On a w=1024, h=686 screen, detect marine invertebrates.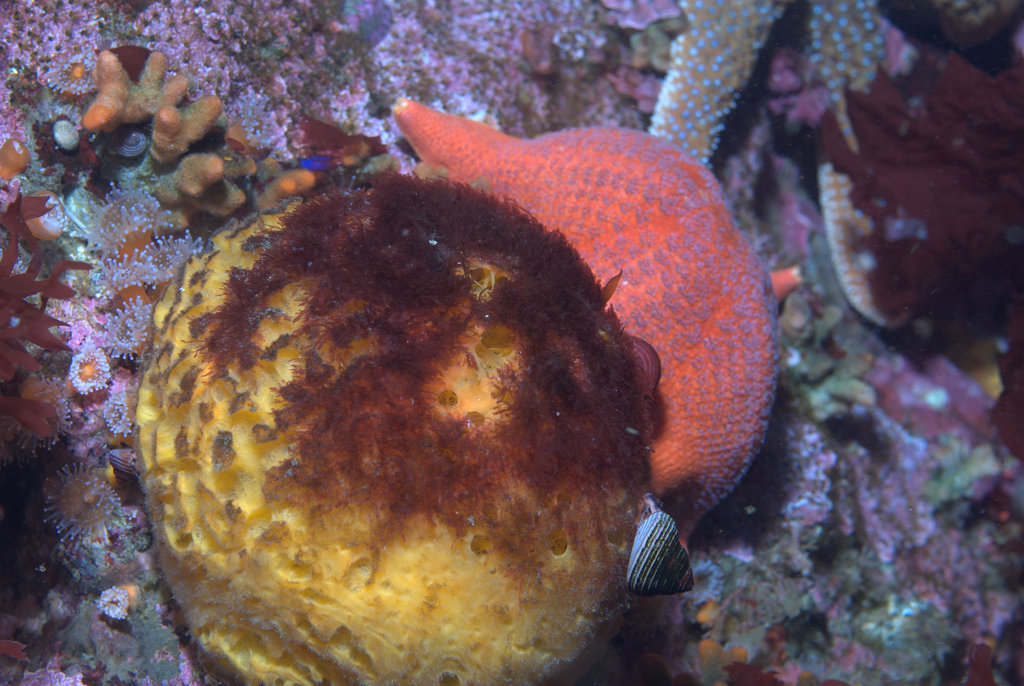
606,0,971,171.
